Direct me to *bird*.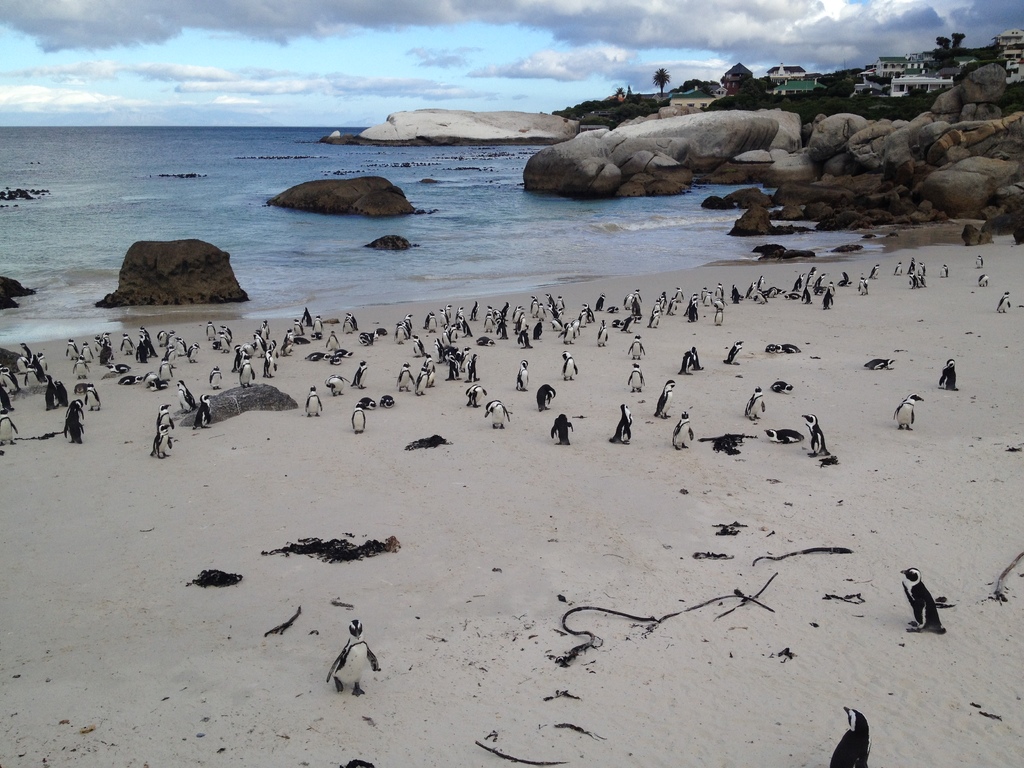
Direction: x1=351, y1=359, x2=366, y2=389.
